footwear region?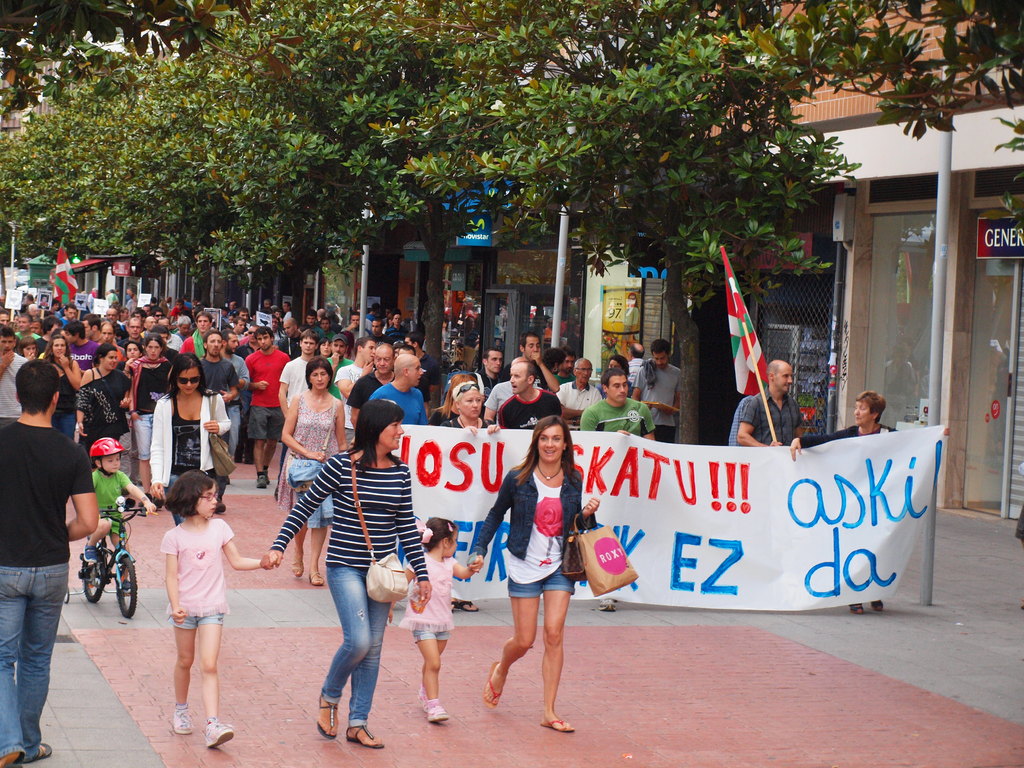
<bbox>292, 556, 303, 577</bbox>
